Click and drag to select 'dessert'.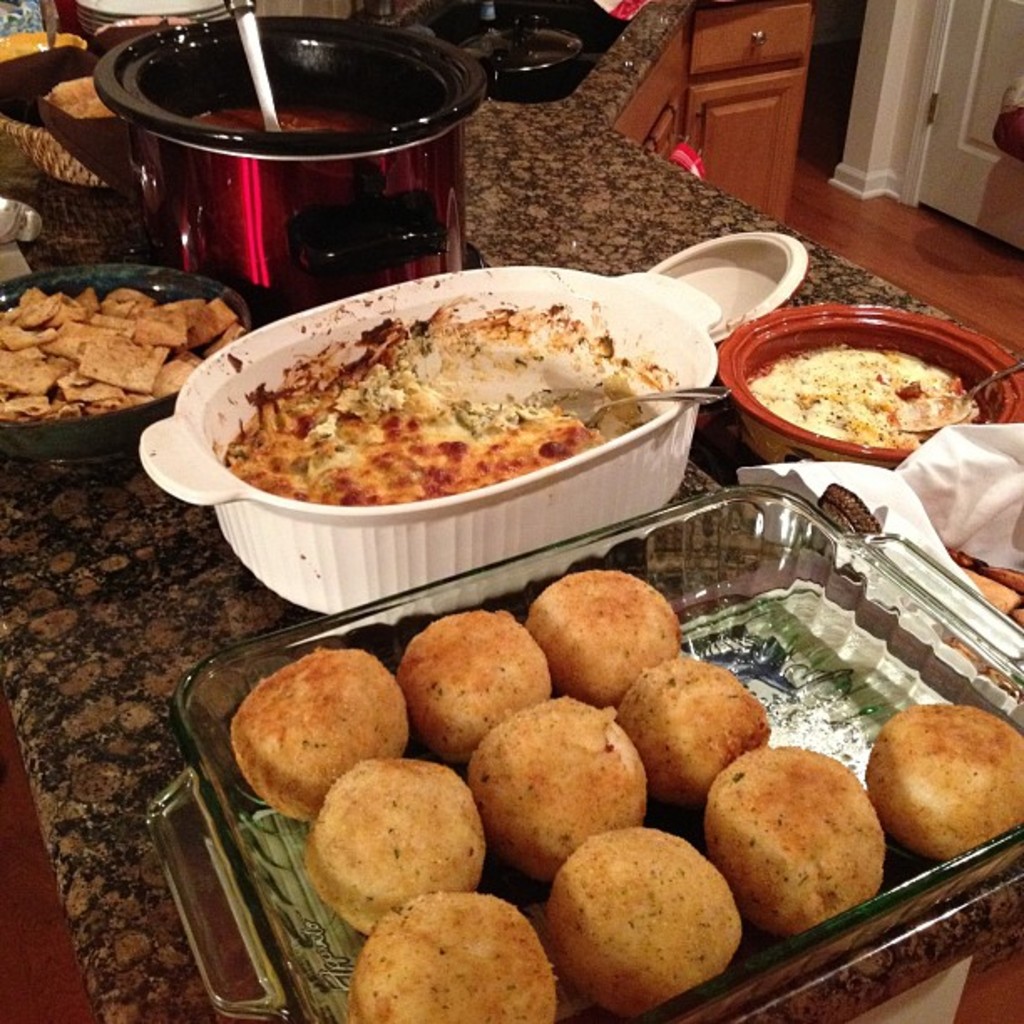
Selection: box(283, 761, 492, 940).
